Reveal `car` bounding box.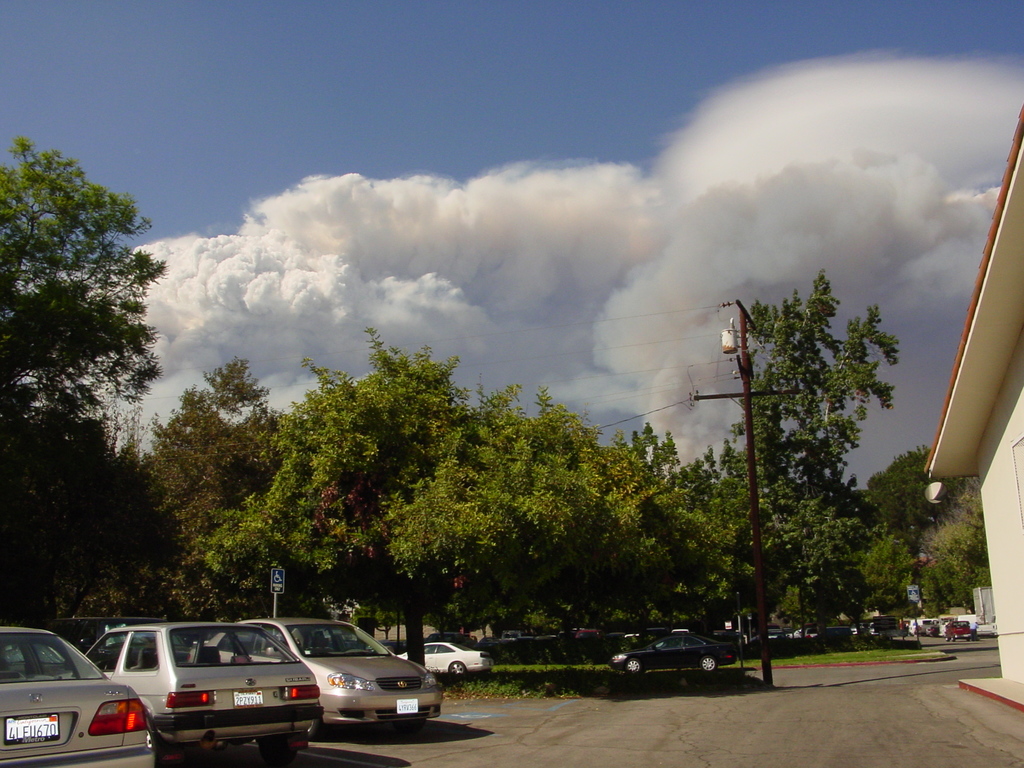
Revealed: 945:619:970:641.
